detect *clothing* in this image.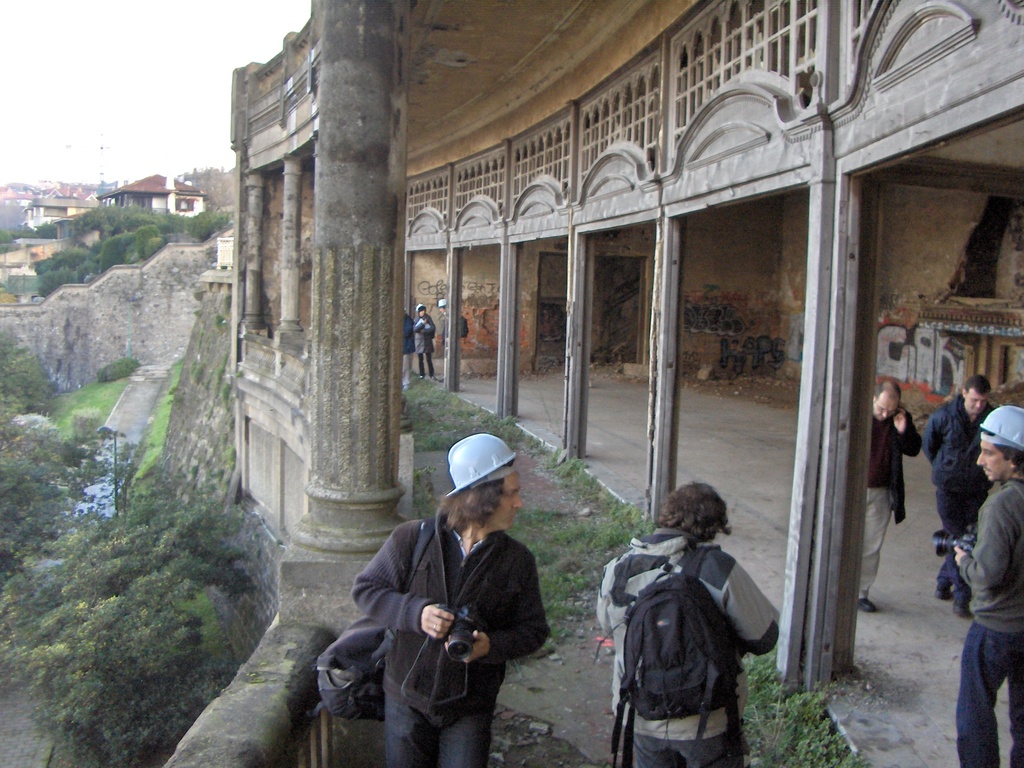
Detection: bbox(344, 458, 548, 756).
